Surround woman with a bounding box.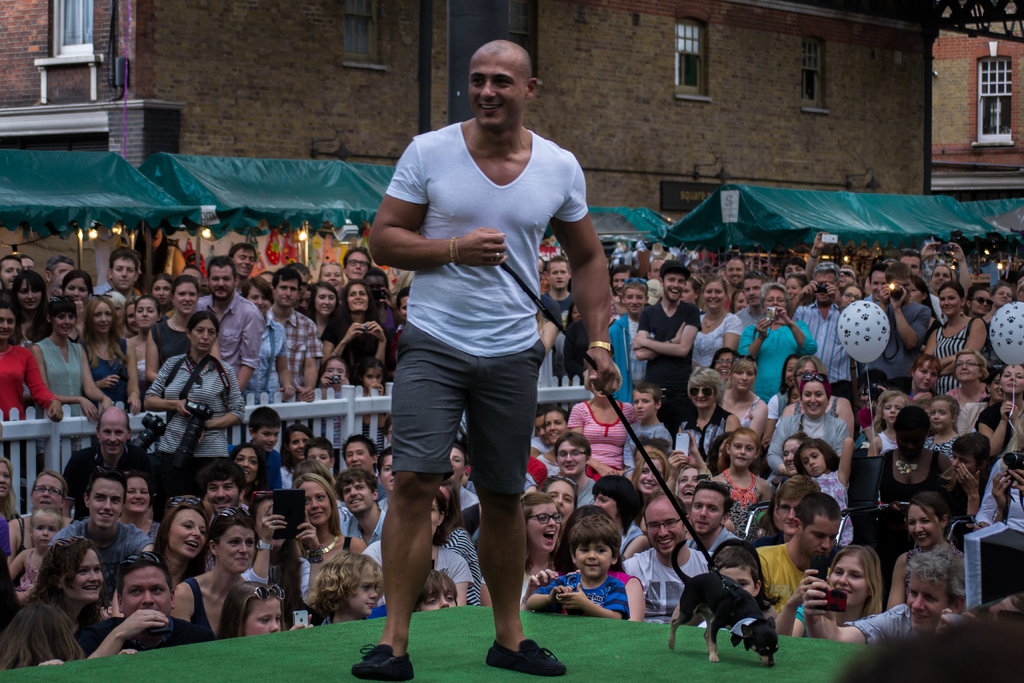
x1=584 y1=473 x2=645 y2=563.
